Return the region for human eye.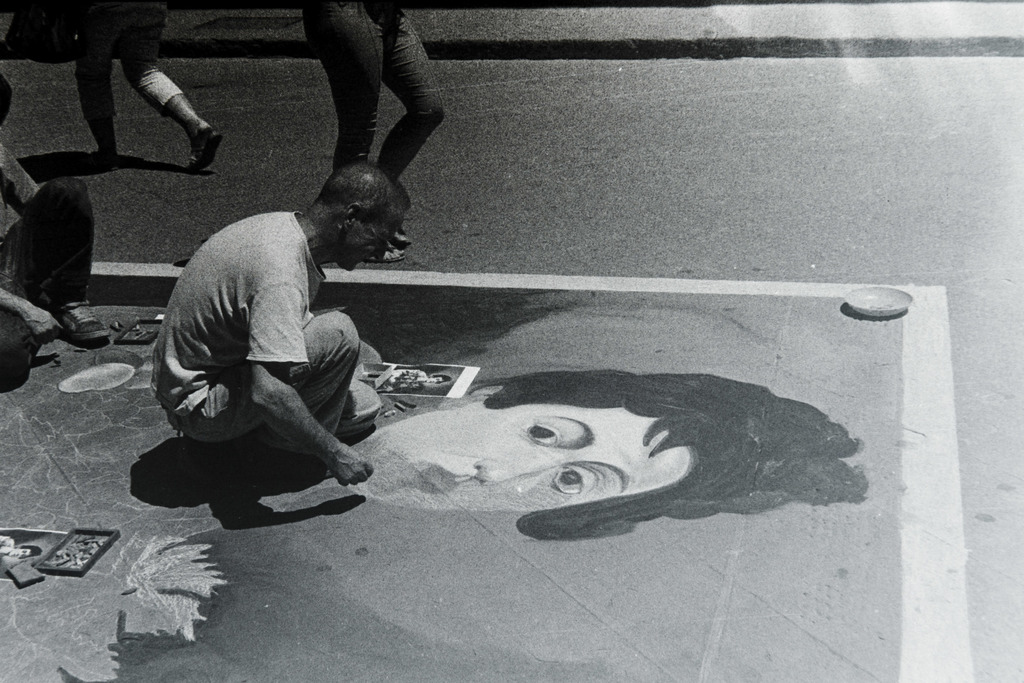
rect(522, 420, 561, 447).
